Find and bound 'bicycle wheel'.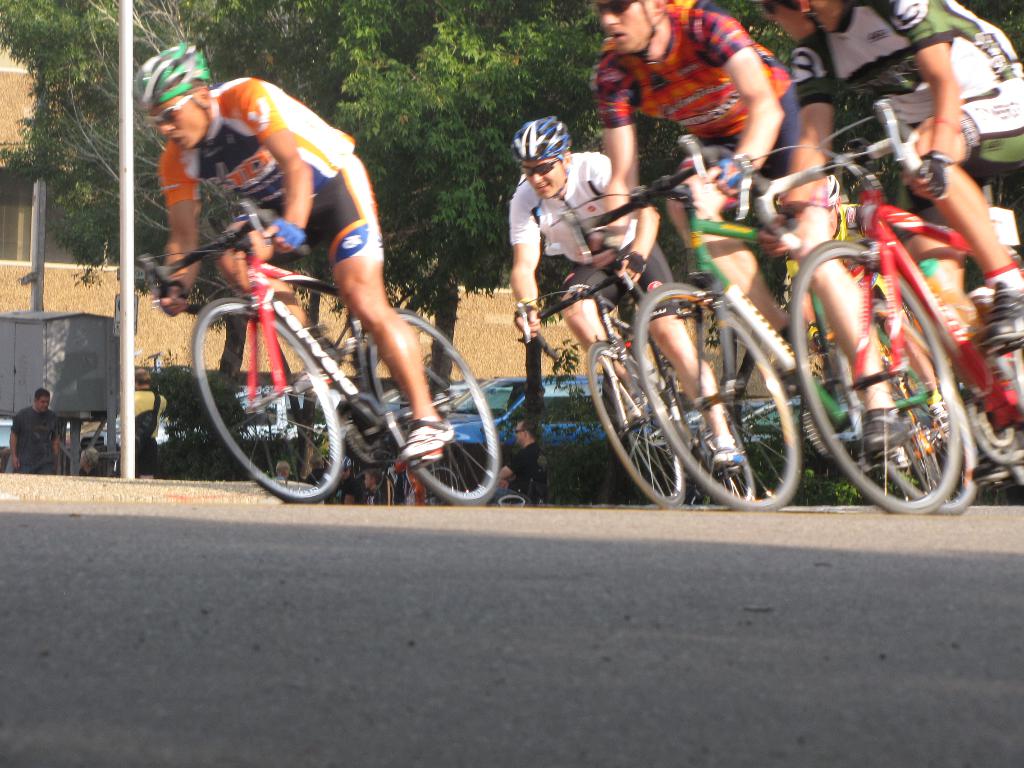
Bound: <bbox>183, 292, 348, 513</bbox>.
